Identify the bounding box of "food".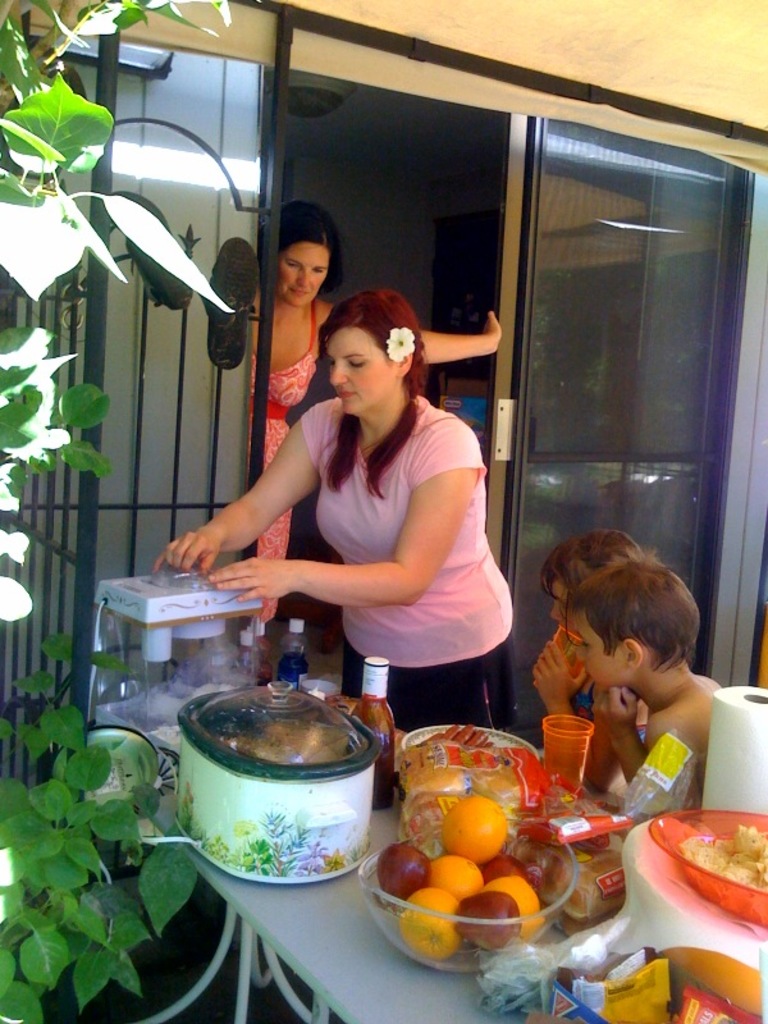
<bbox>443, 801, 500, 861</bbox>.
